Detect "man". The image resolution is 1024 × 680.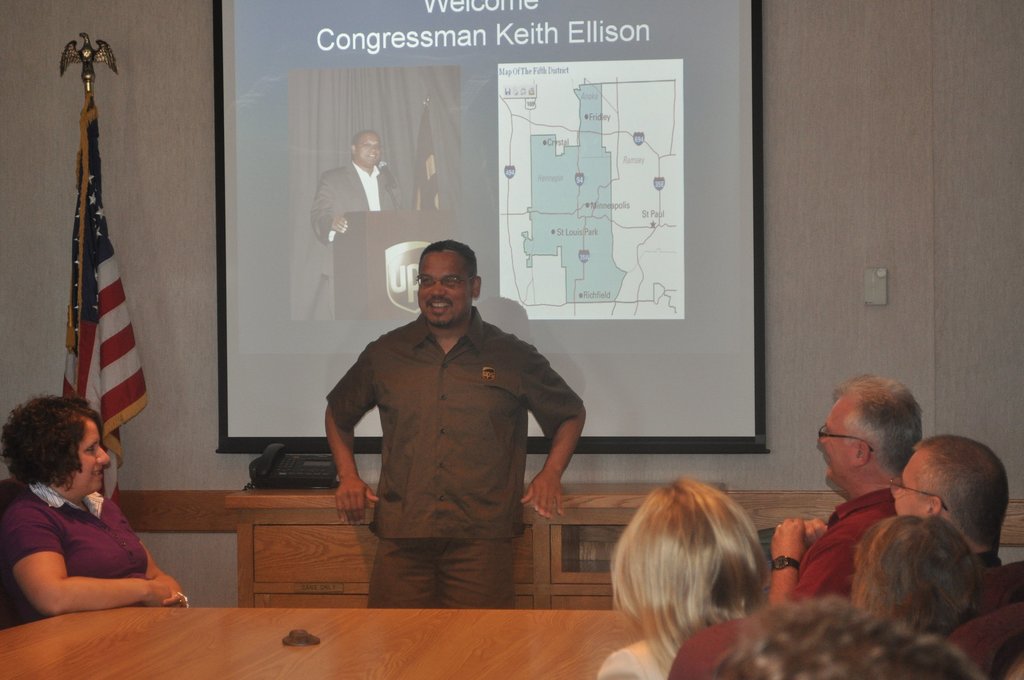
(x1=707, y1=590, x2=989, y2=679).
